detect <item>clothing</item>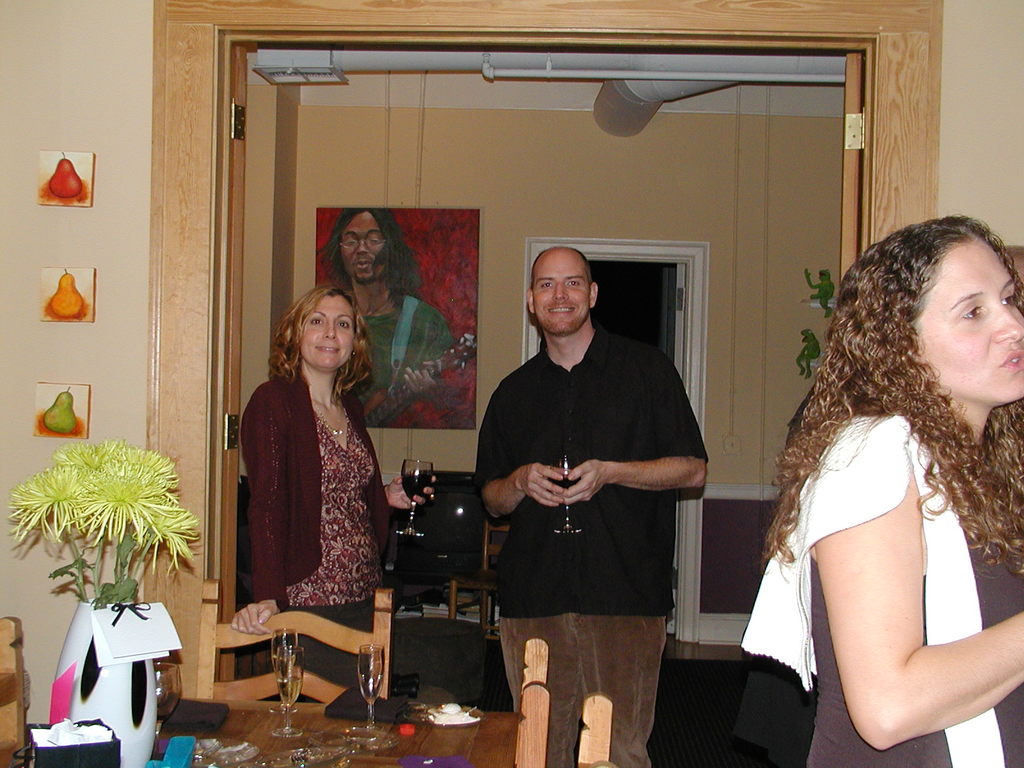
(364,291,461,429)
